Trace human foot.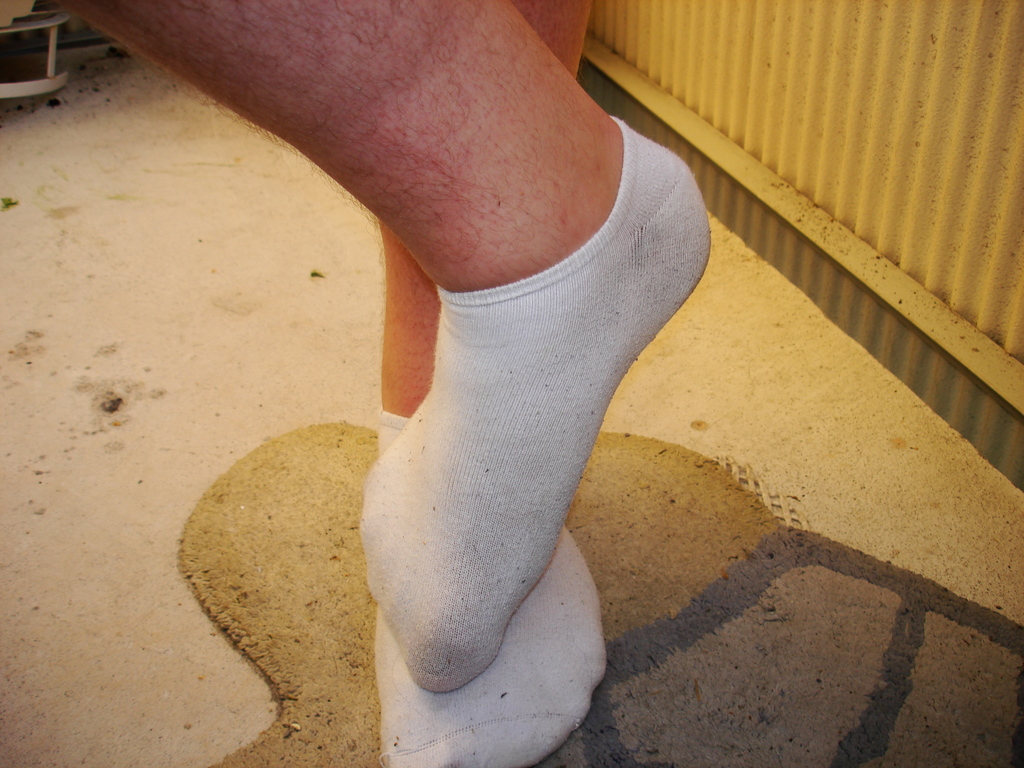
Traced to [374, 412, 604, 767].
